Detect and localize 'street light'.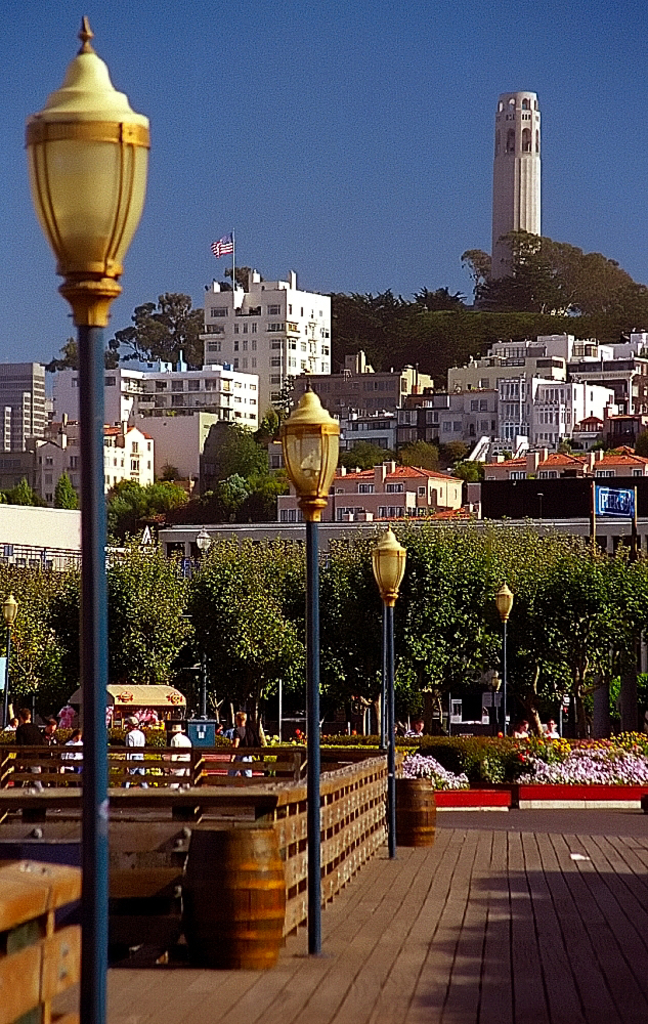
Localized at region(366, 517, 405, 863).
